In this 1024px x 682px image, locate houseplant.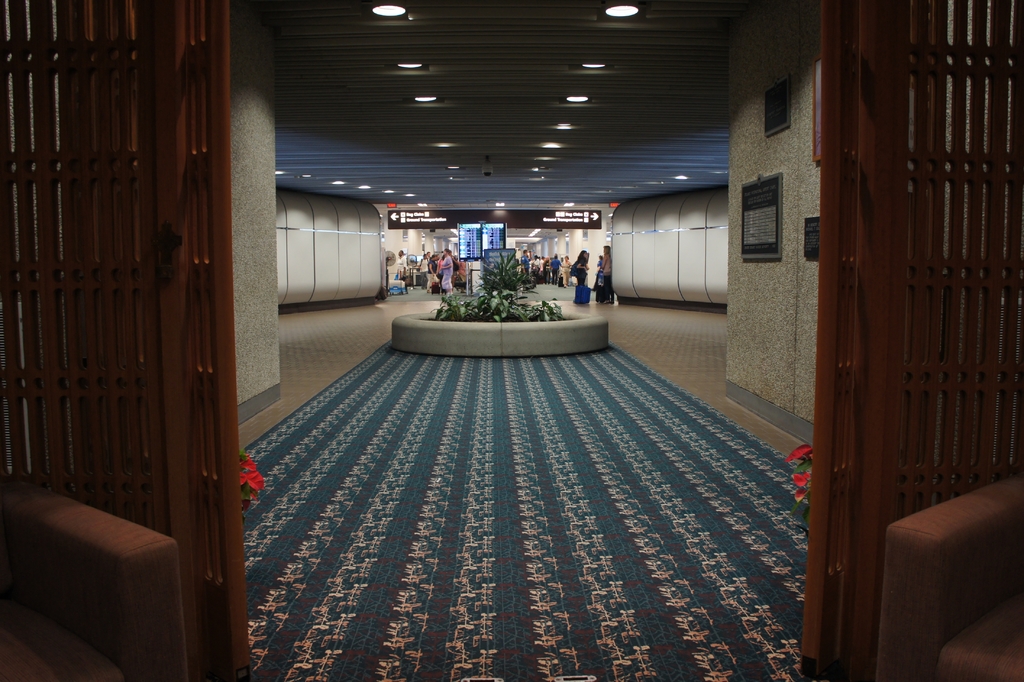
Bounding box: 422/236/582/339.
